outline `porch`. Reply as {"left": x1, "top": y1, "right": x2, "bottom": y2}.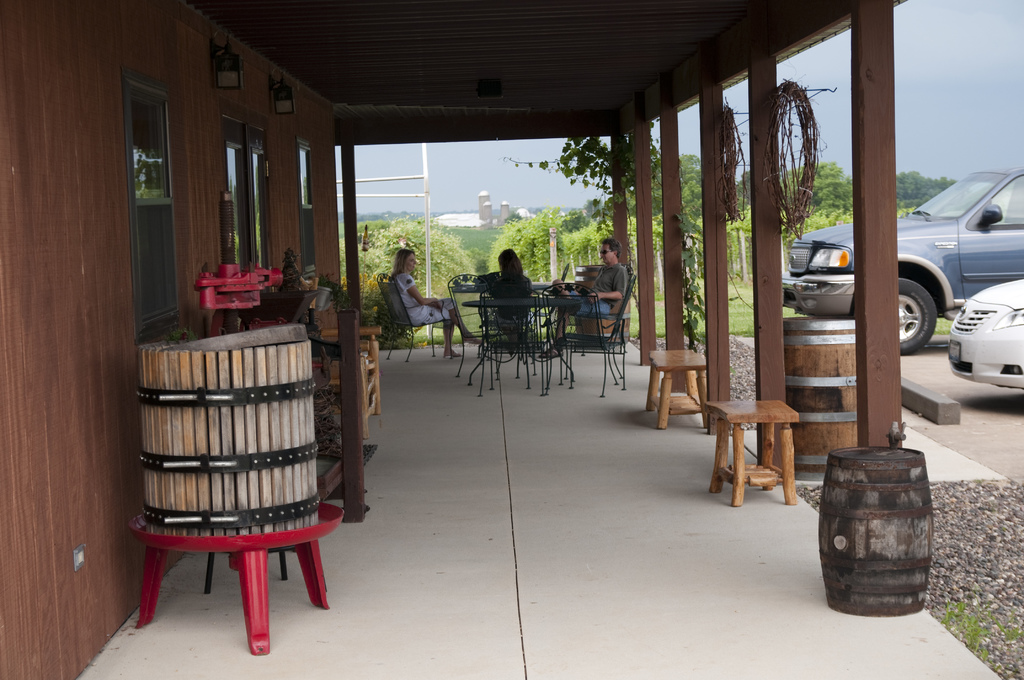
{"left": 70, "top": 337, "right": 1006, "bottom": 679}.
